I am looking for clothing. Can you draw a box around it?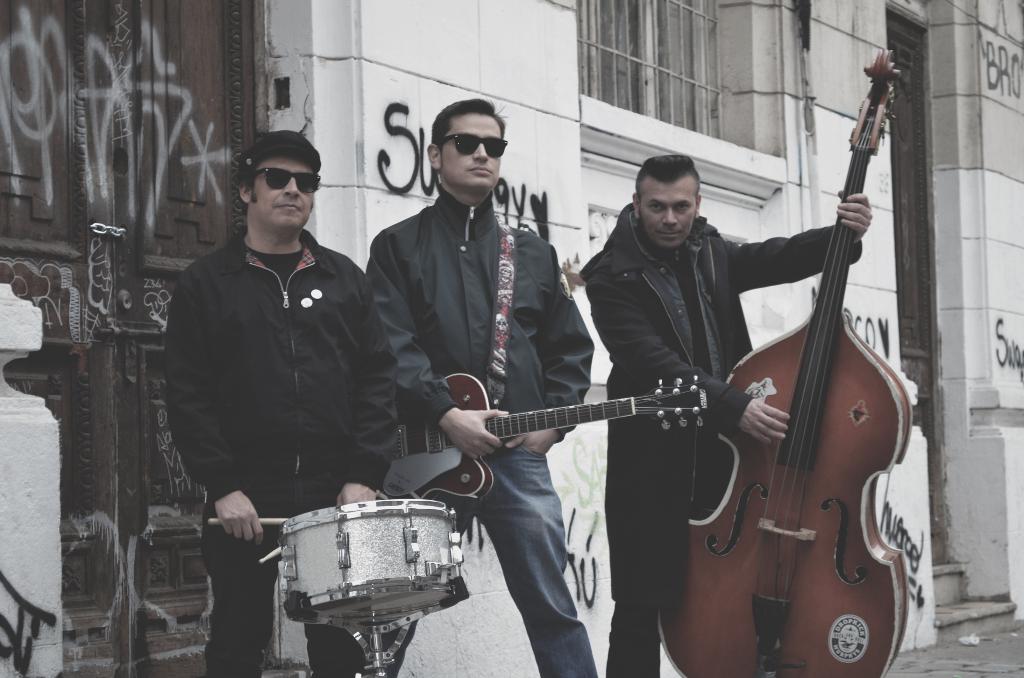
Sure, the bounding box is left=579, top=200, right=865, bottom=677.
